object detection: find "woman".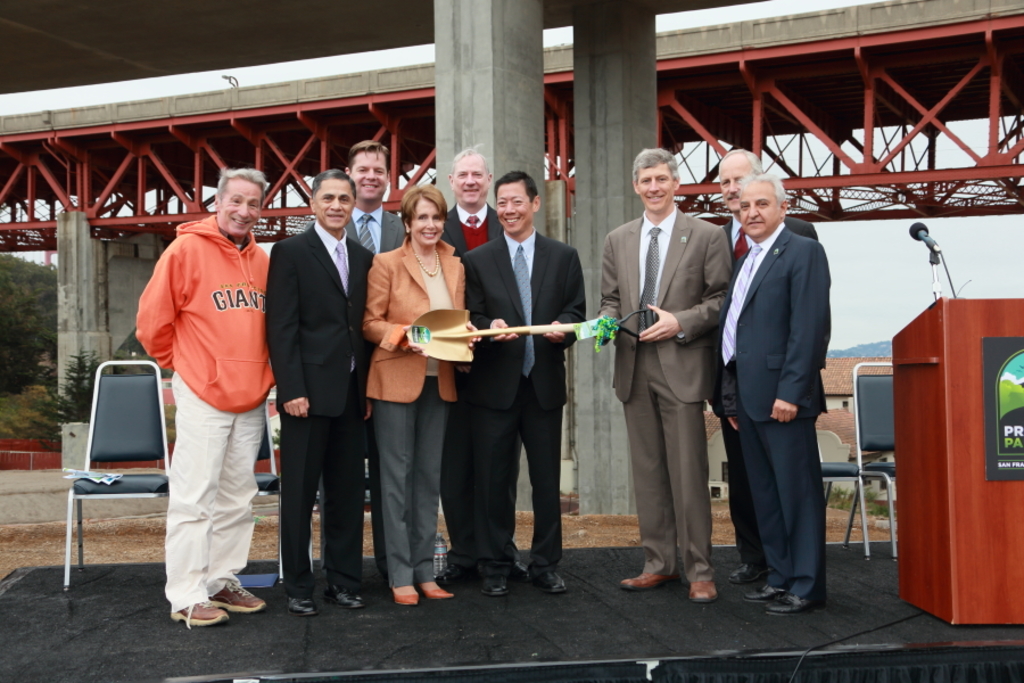
bbox=[347, 183, 473, 610].
